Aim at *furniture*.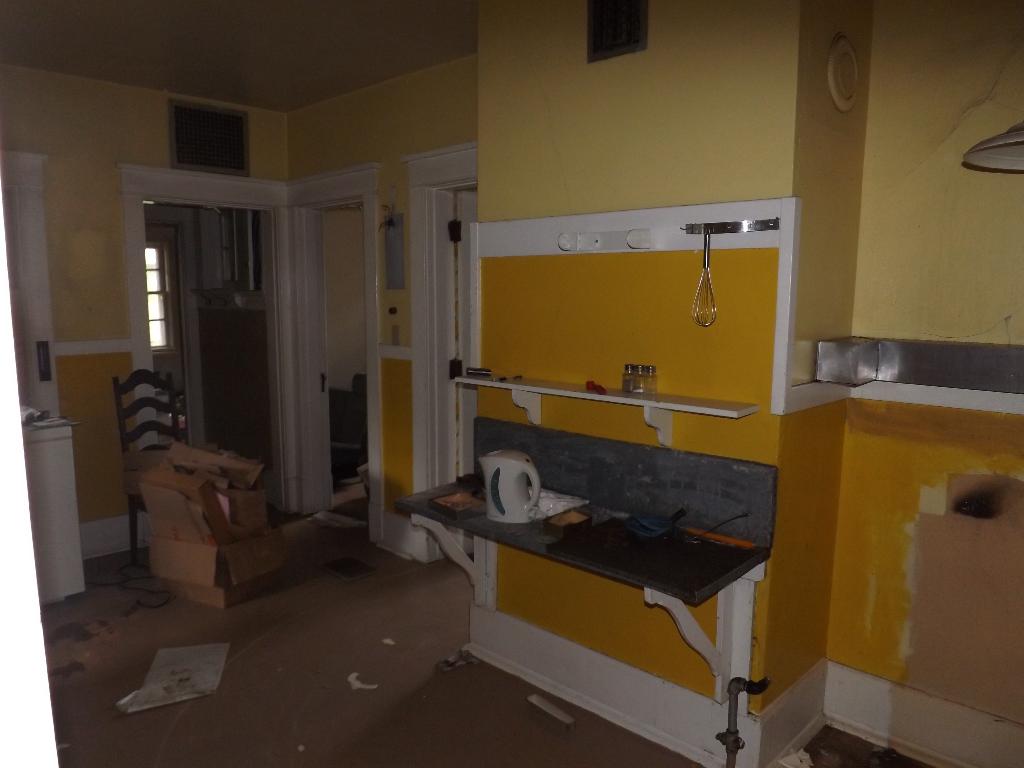
Aimed at <region>113, 368, 235, 564</region>.
